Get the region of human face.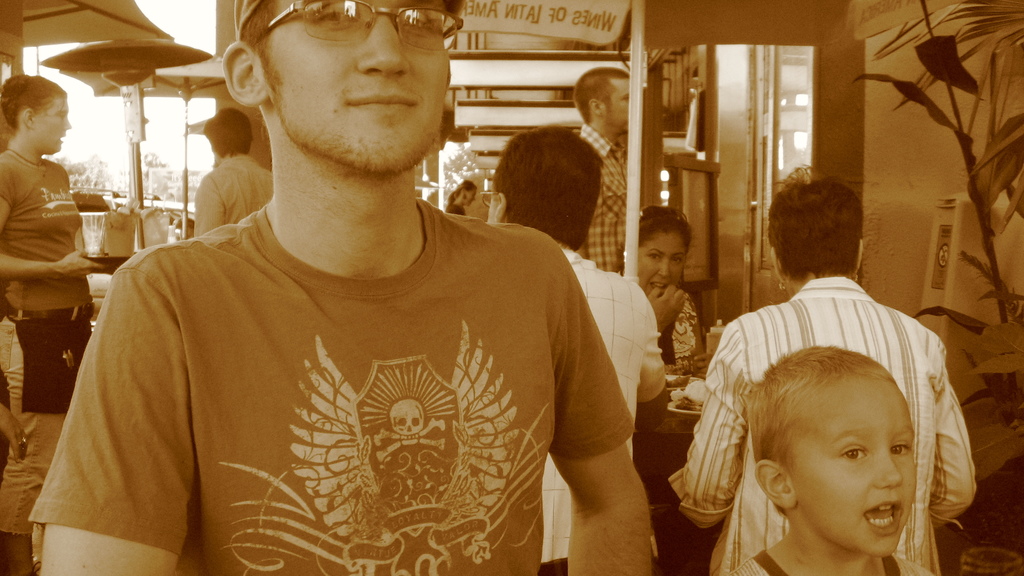
l=602, t=76, r=628, b=134.
